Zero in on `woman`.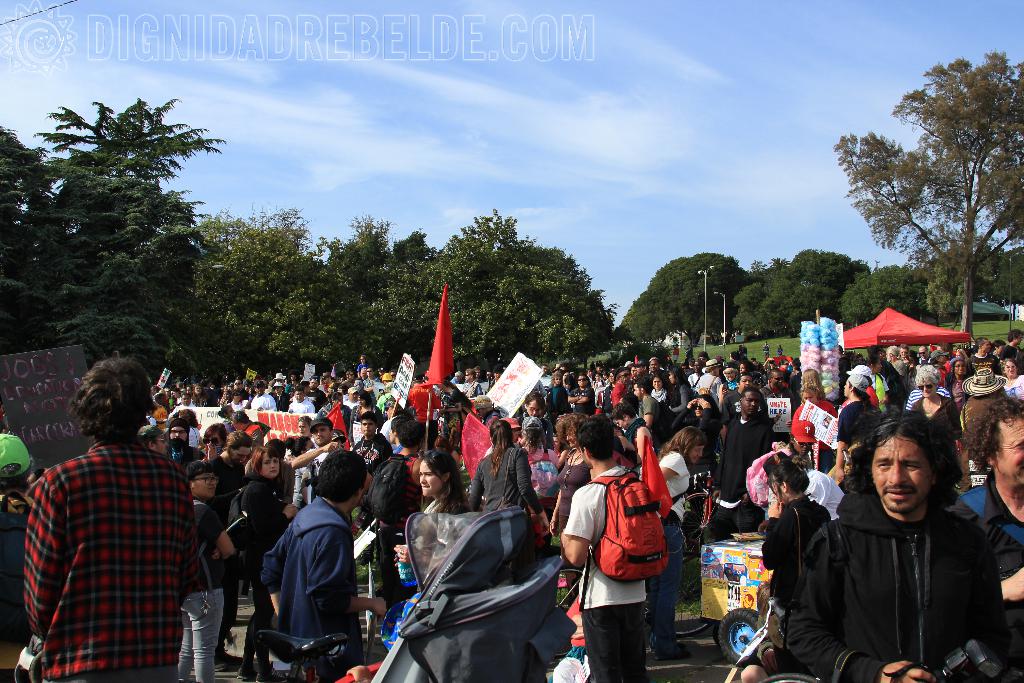
Zeroed in: x1=285 y1=436 x2=315 y2=506.
